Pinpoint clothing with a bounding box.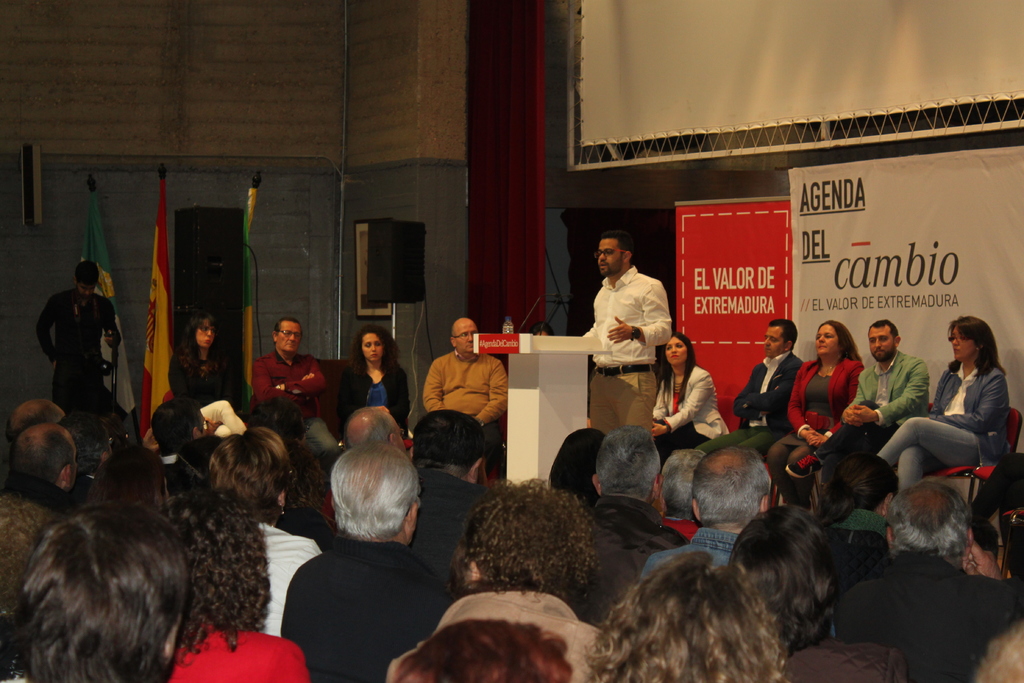
692, 343, 799, 462.
